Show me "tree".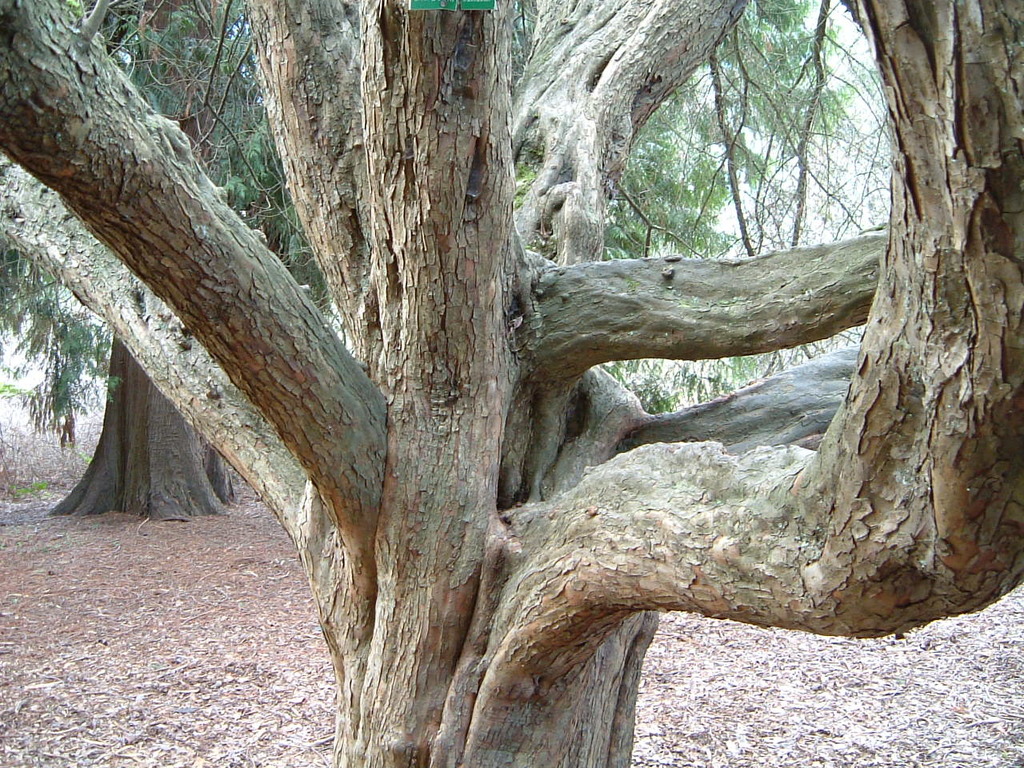
"tree" is here: (x1=0, y1=0, x2=1023, y2=767).
